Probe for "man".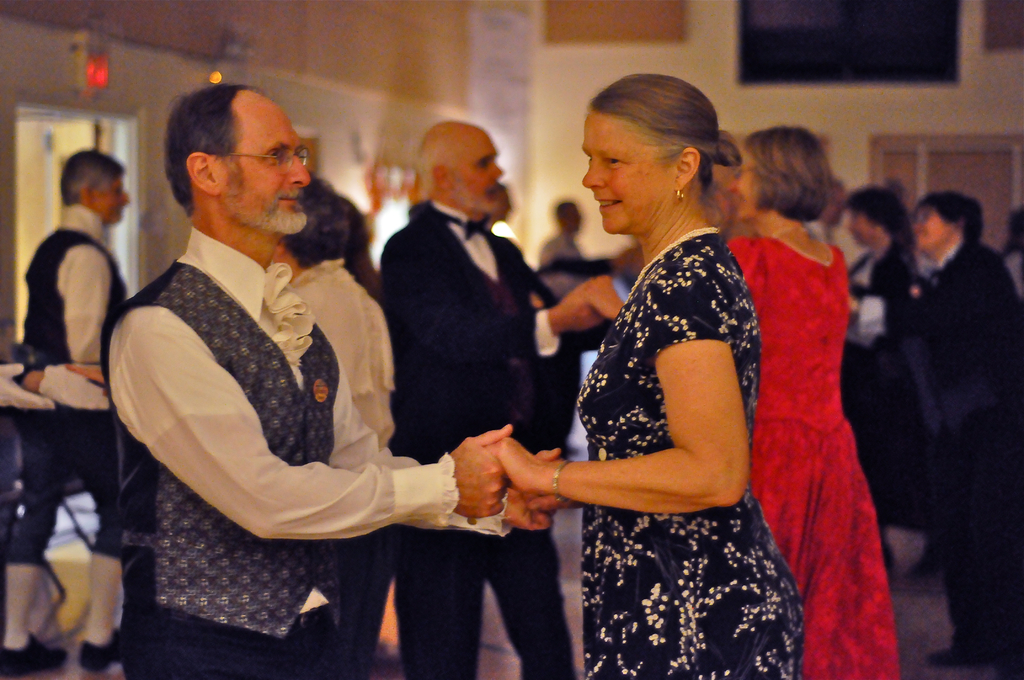
Probe result: bbox(372, 122, 609, 679).
